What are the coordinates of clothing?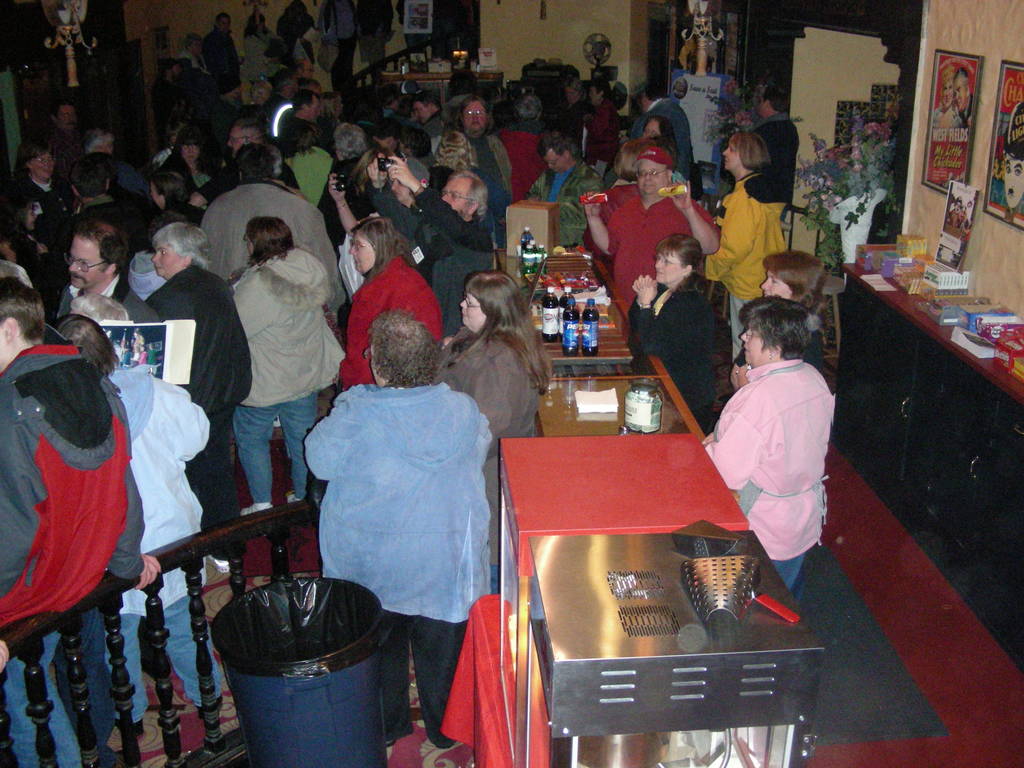
107:154:150:214.
